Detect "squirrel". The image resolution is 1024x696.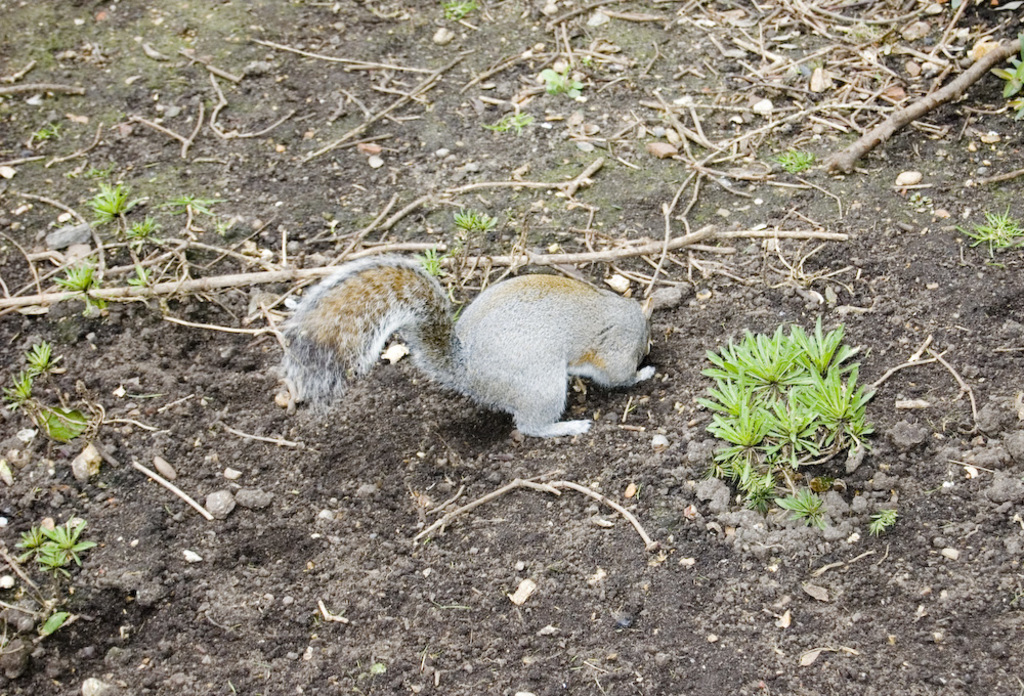
x1=285 y1=252 x2=656 y2=433.
